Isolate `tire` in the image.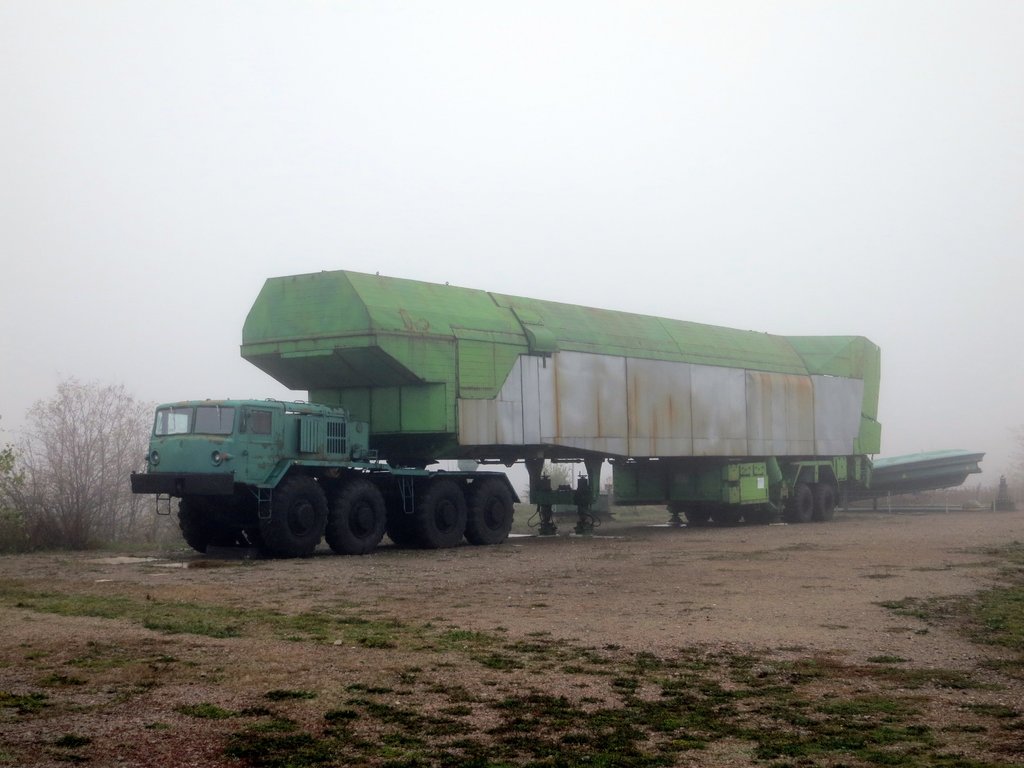
Isolated region: (682, 508, 711, 525).
